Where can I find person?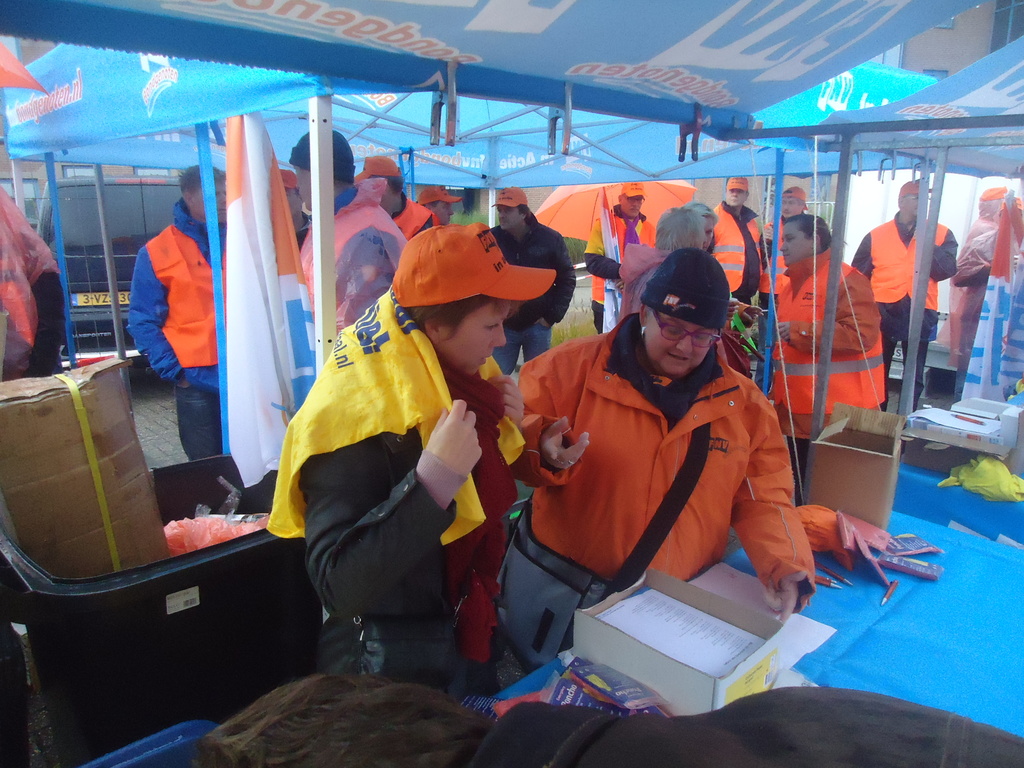
You can find it at pyautogui.locateOnScreen(850, 178, 956, 412).
